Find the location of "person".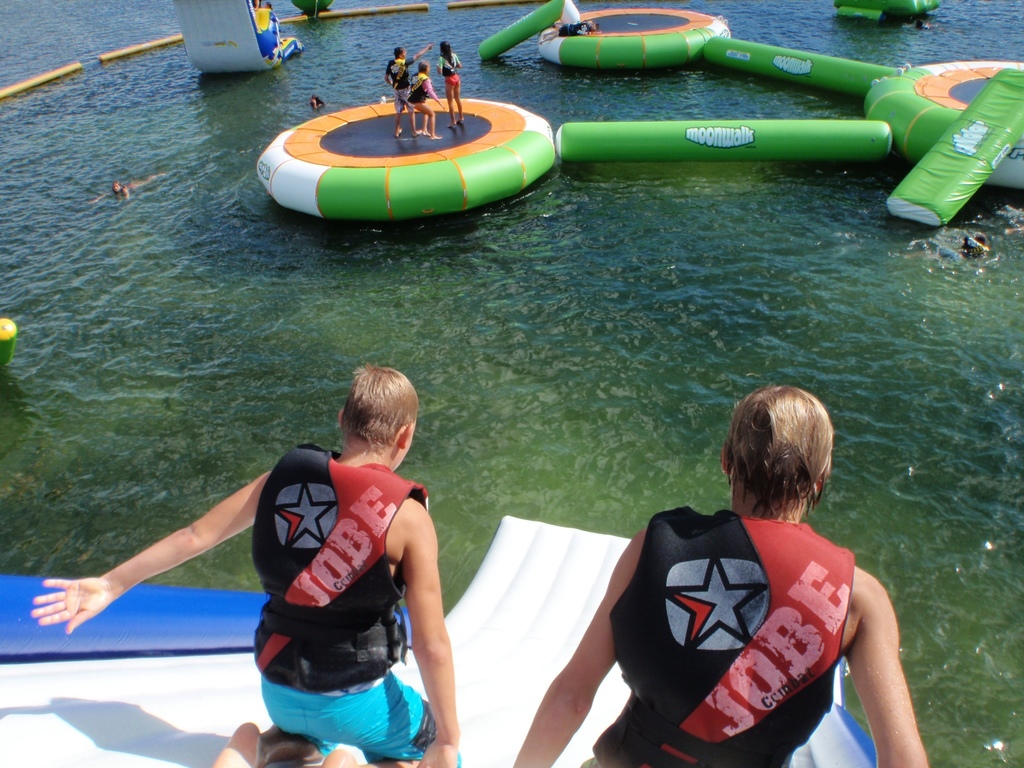
Location: box=[435, 40, 465, 128].
